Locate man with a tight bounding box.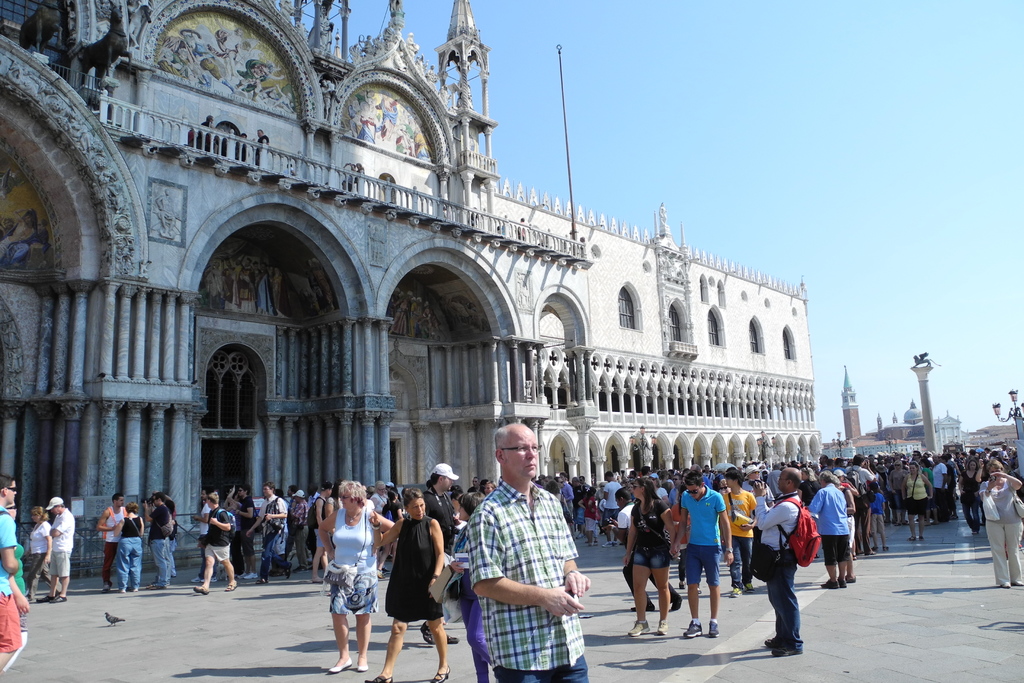
{"x1": 755, "y1": 463, "x2": 804, "y2": 656}.
